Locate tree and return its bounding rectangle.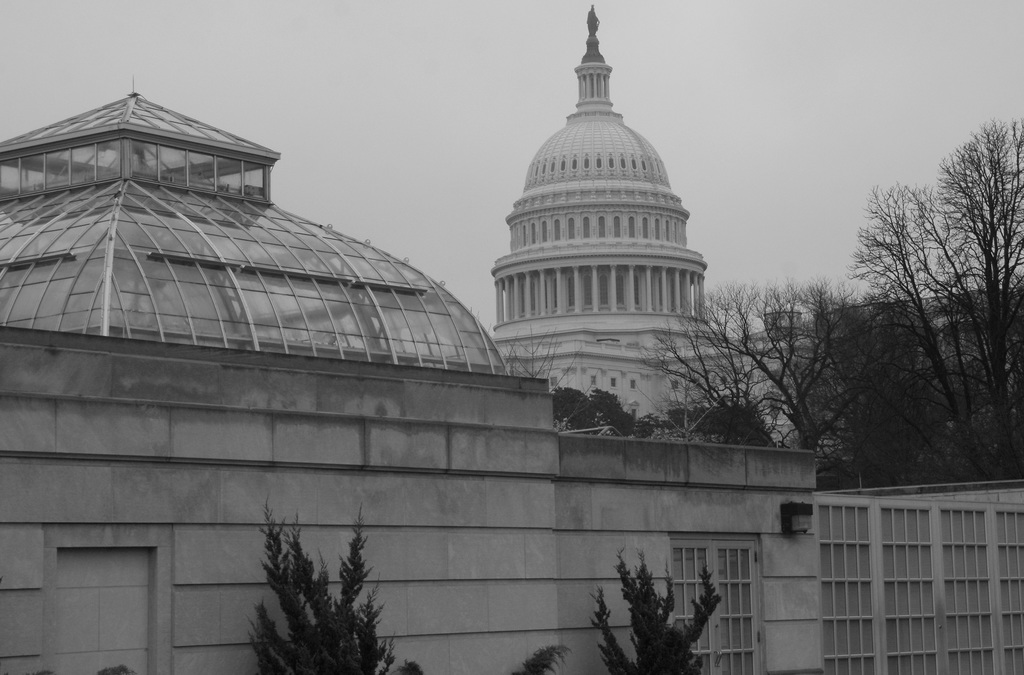
box=[509, 327, 572, 399].
